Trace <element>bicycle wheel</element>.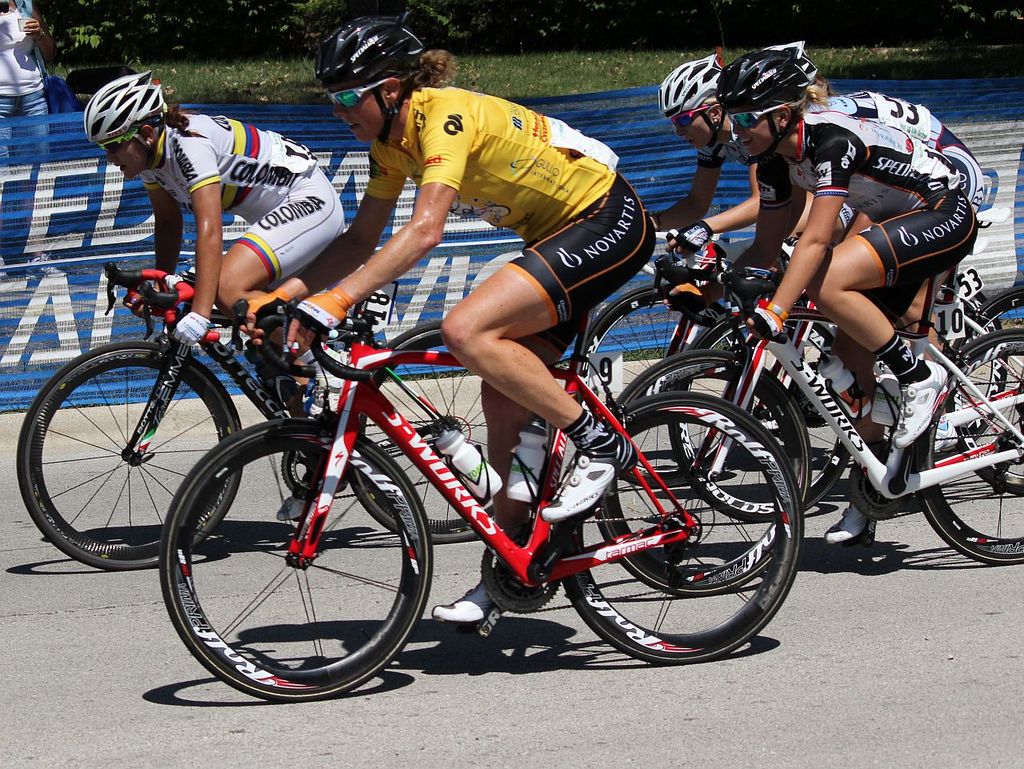
Traced to (139, 431, 423, 699).
